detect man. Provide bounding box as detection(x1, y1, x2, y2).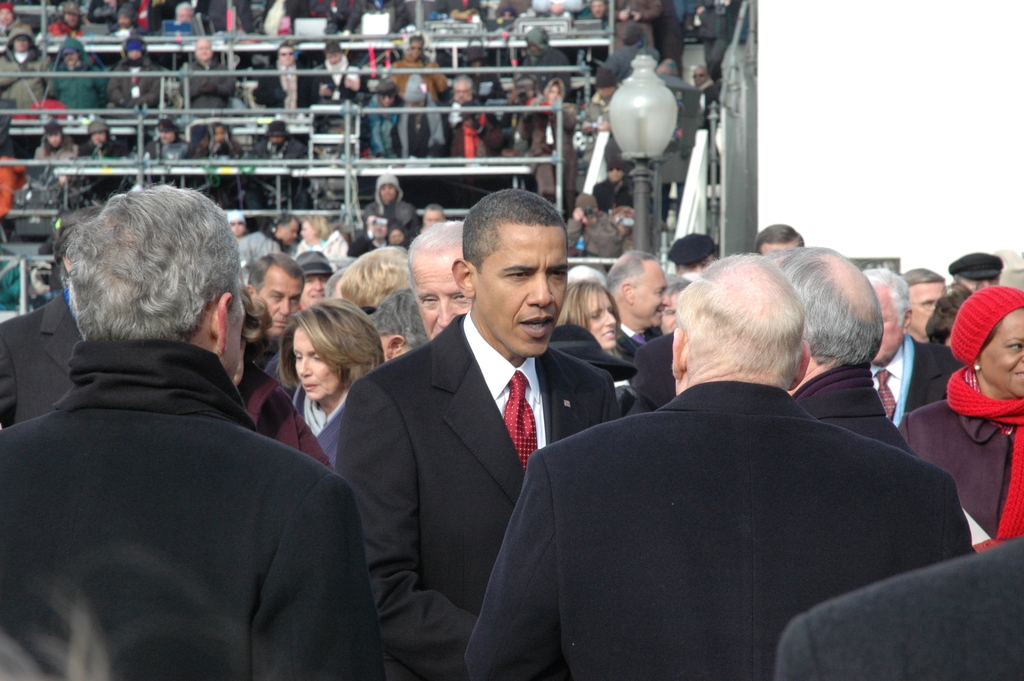
detection(0, 26, 51, 111).
